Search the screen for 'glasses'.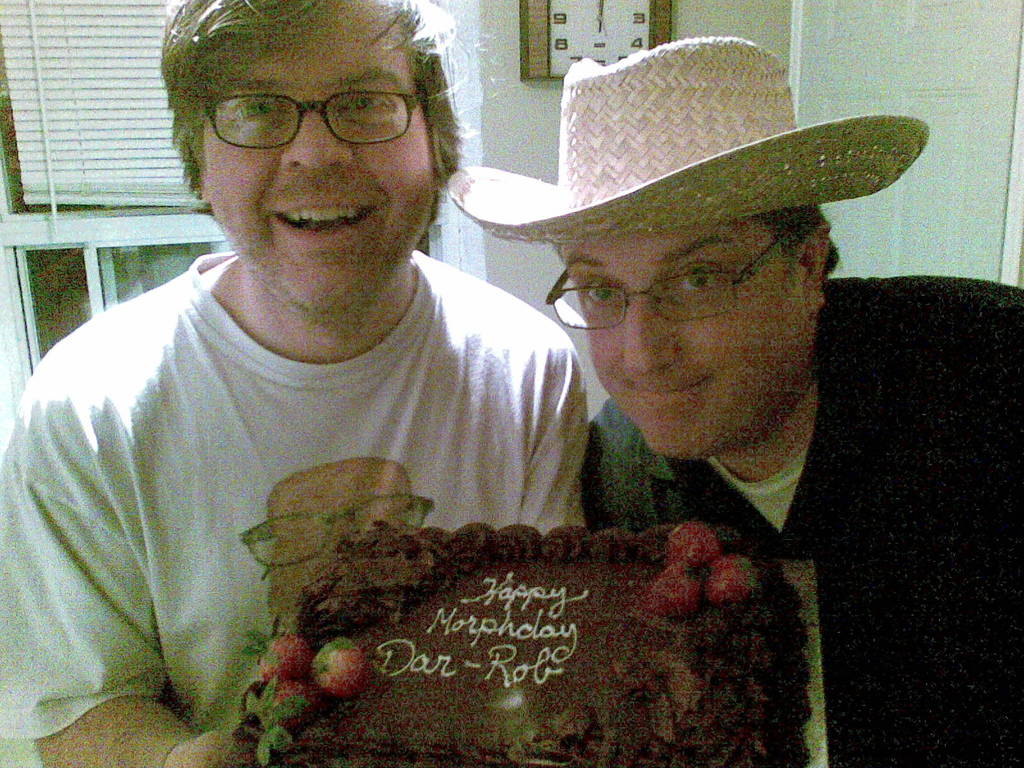
Found at (183, 71, 445, 157).
